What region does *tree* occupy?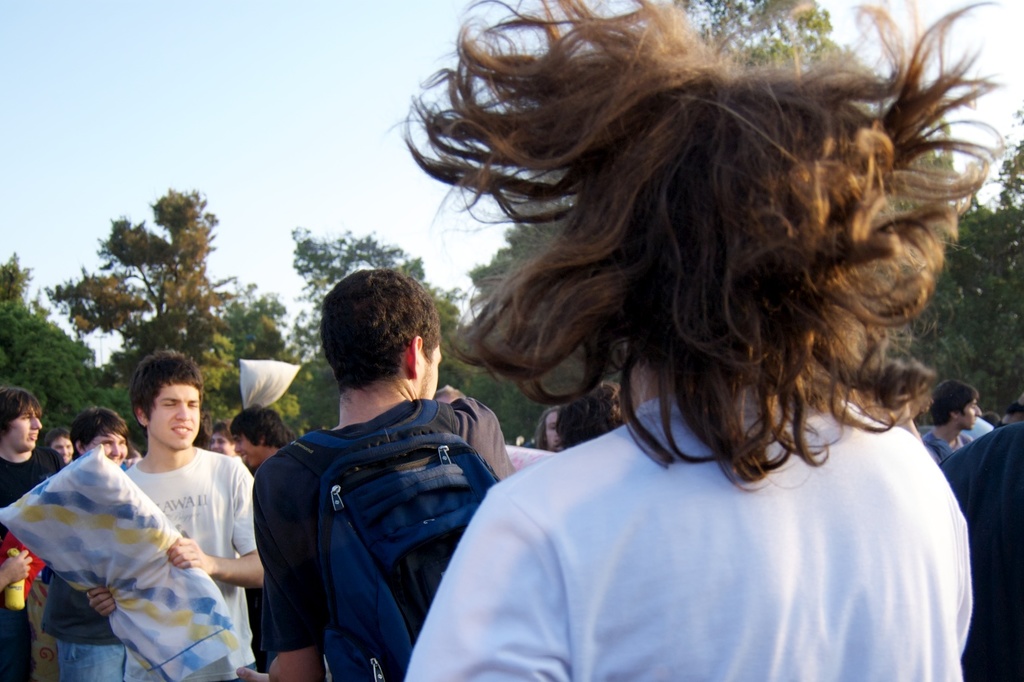
0 302 113 449.
